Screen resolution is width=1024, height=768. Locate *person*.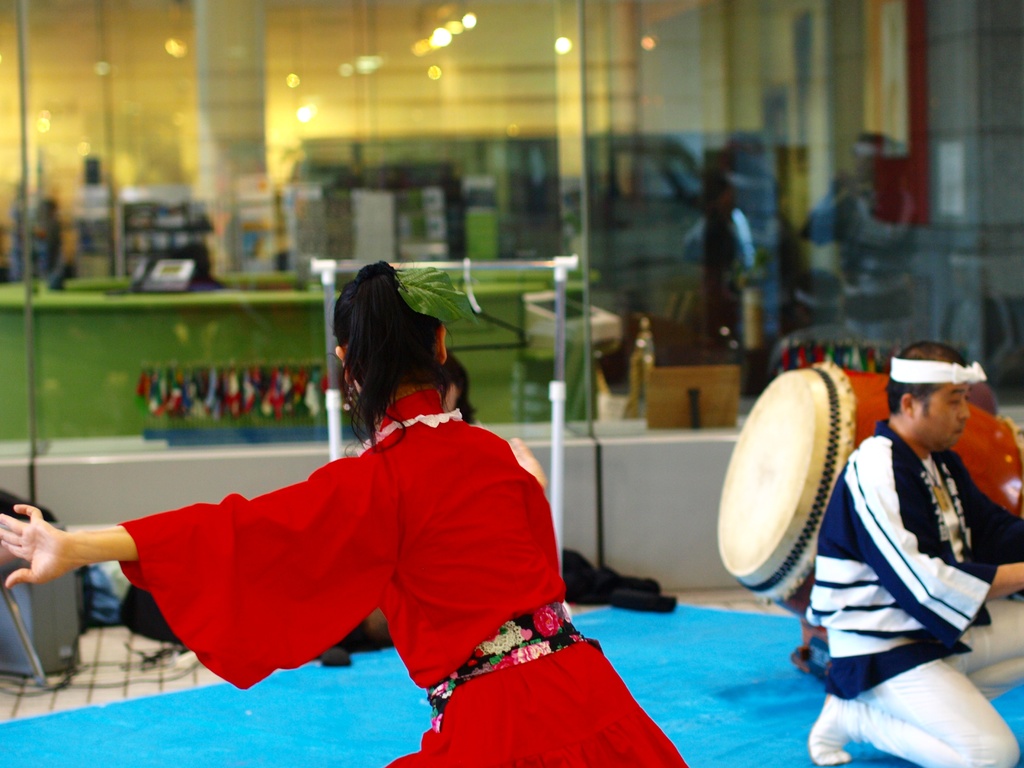
rect(0, 262, 689, 767).
